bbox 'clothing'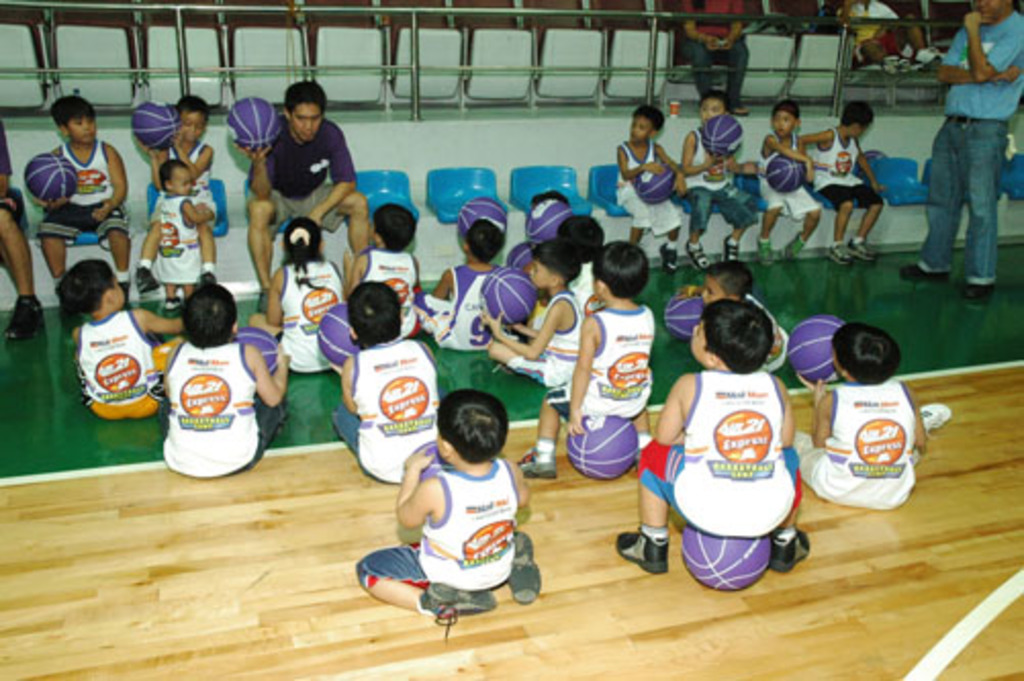
region(241, 125, 356, 241)
